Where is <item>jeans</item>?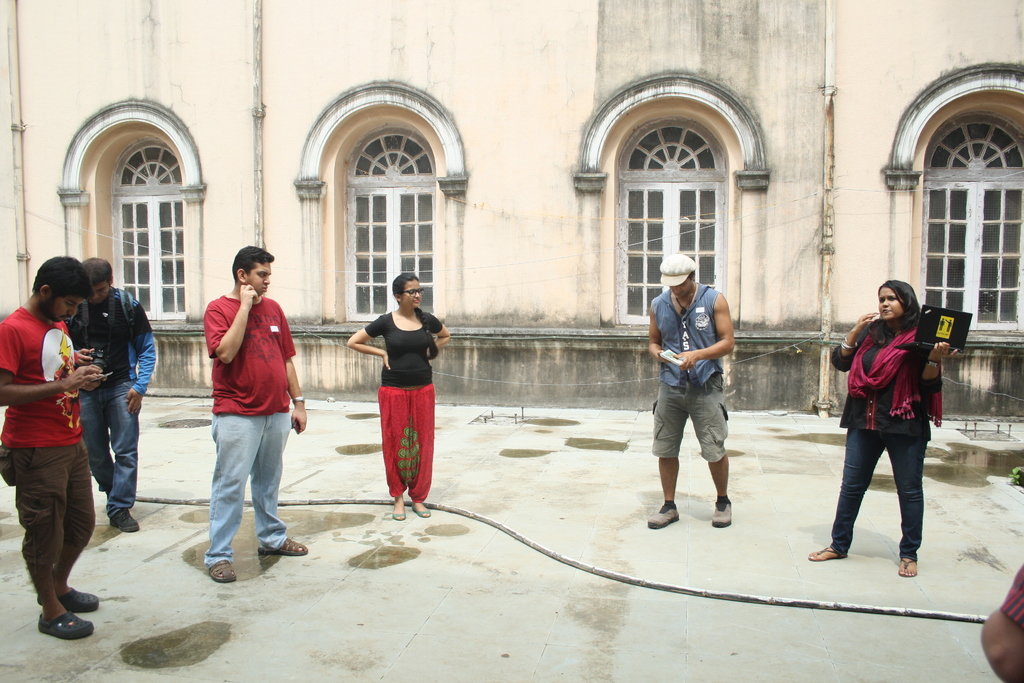
<box>73,377,143,522</box>.
